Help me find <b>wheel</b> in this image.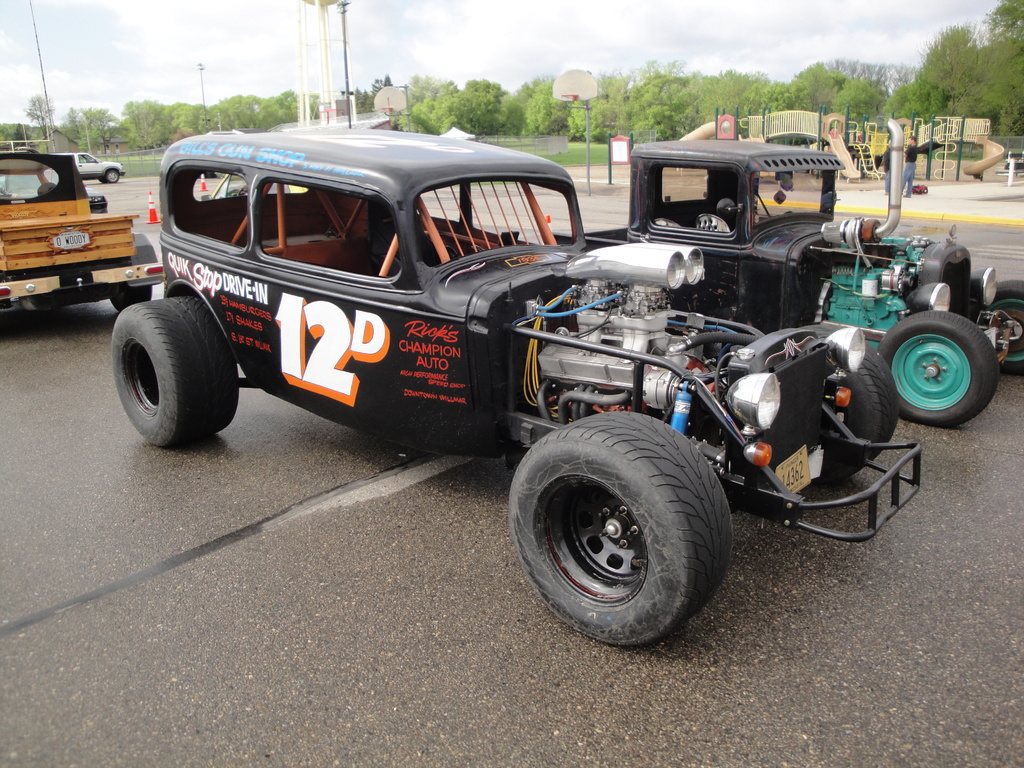
Found it: select_region(797, 323, 900, 479).
